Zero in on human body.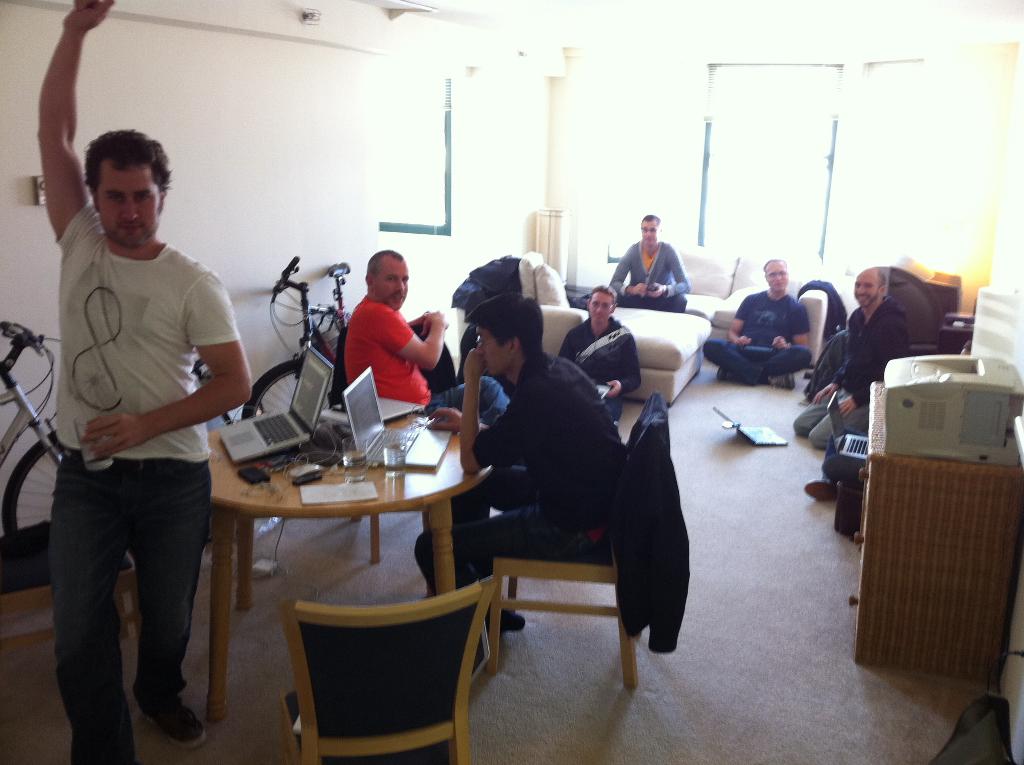
Zeroed in: <region>605, 235, 692, 314</region>.
